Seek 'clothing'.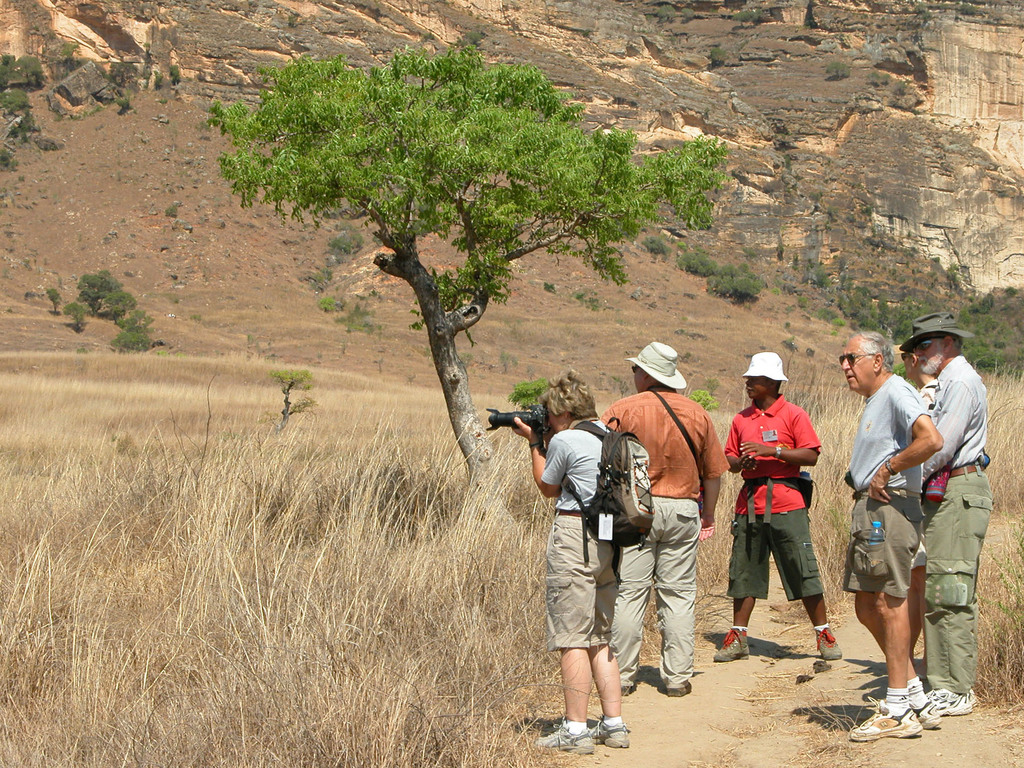
[535, 410, 619, 649].
